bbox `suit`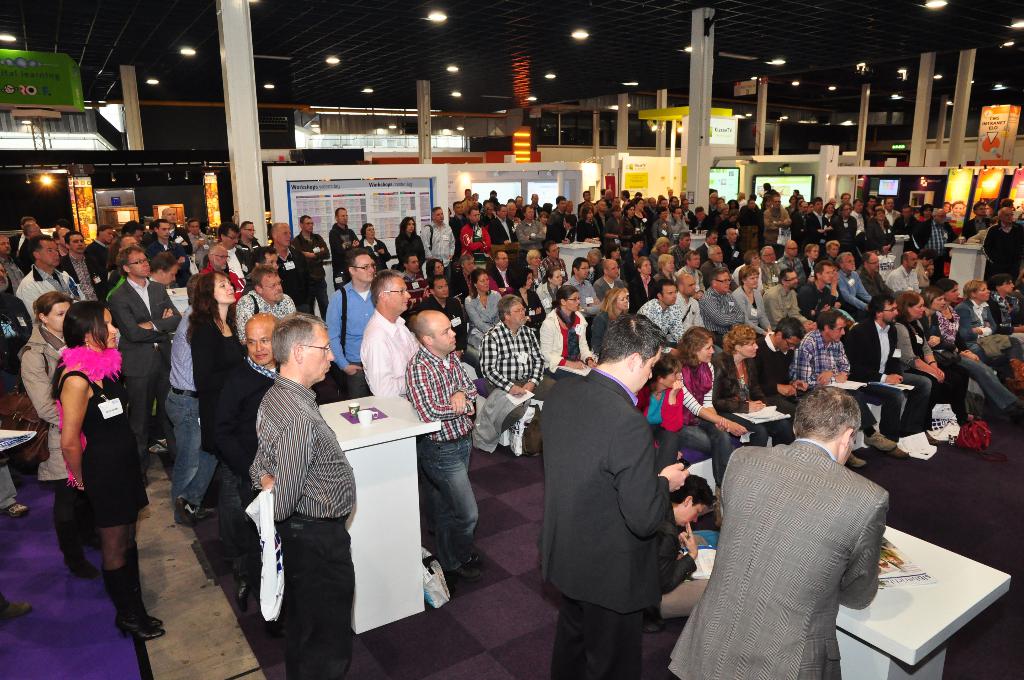
Rect(104, 274, 184, 468)
